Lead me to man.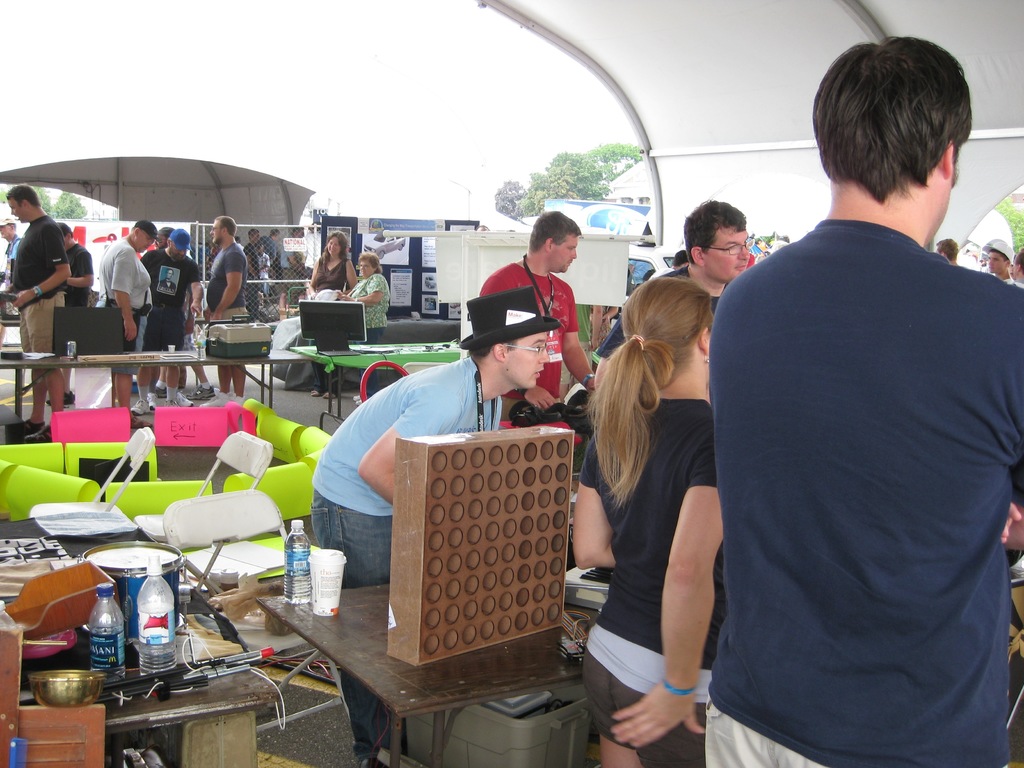
Lead to rect(41, 218, 100, 410).
